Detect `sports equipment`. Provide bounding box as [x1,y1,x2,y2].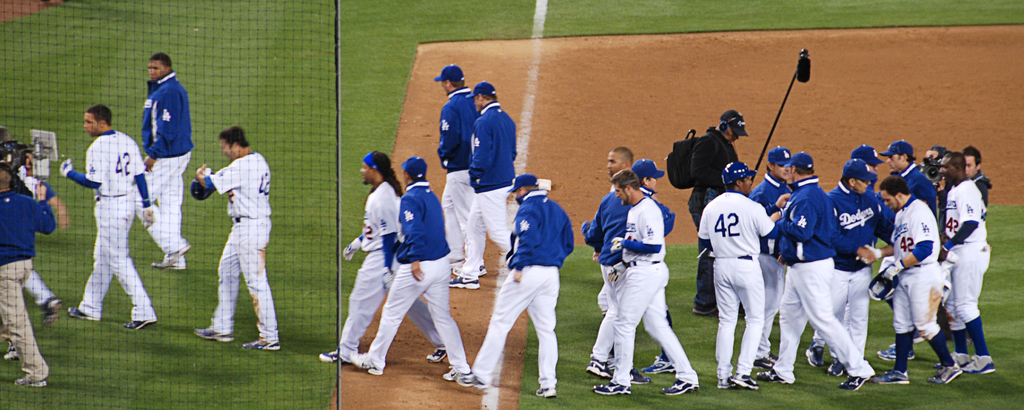
[195,327,234,344].
